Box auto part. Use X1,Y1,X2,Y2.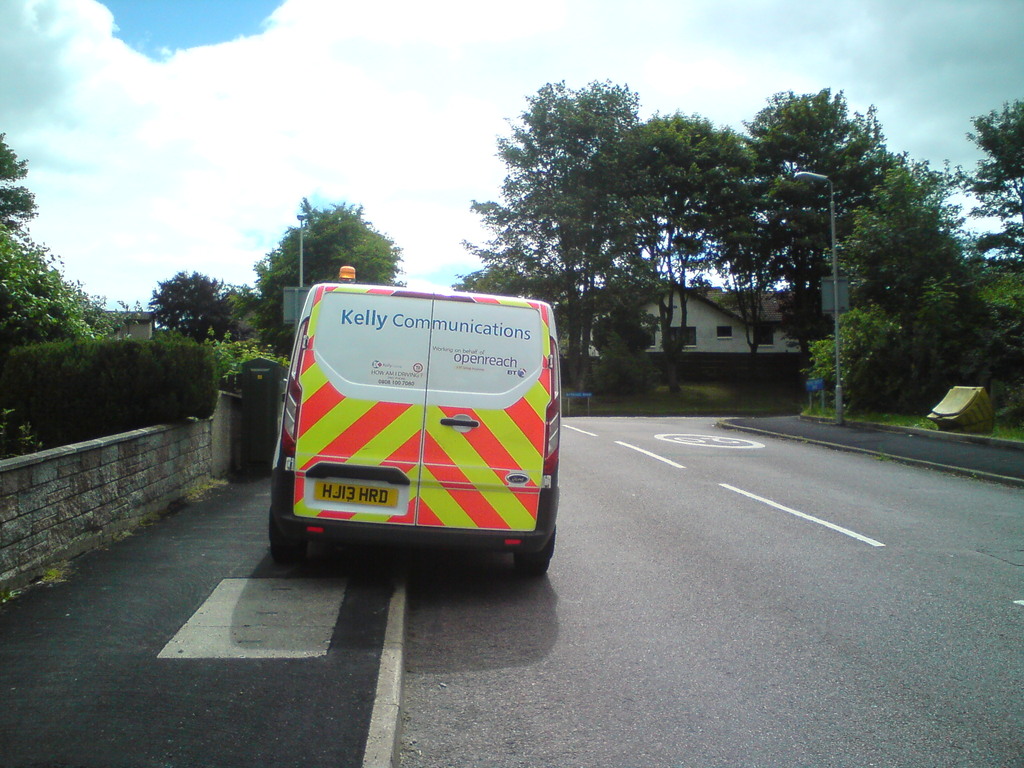
266,502,309,560.
